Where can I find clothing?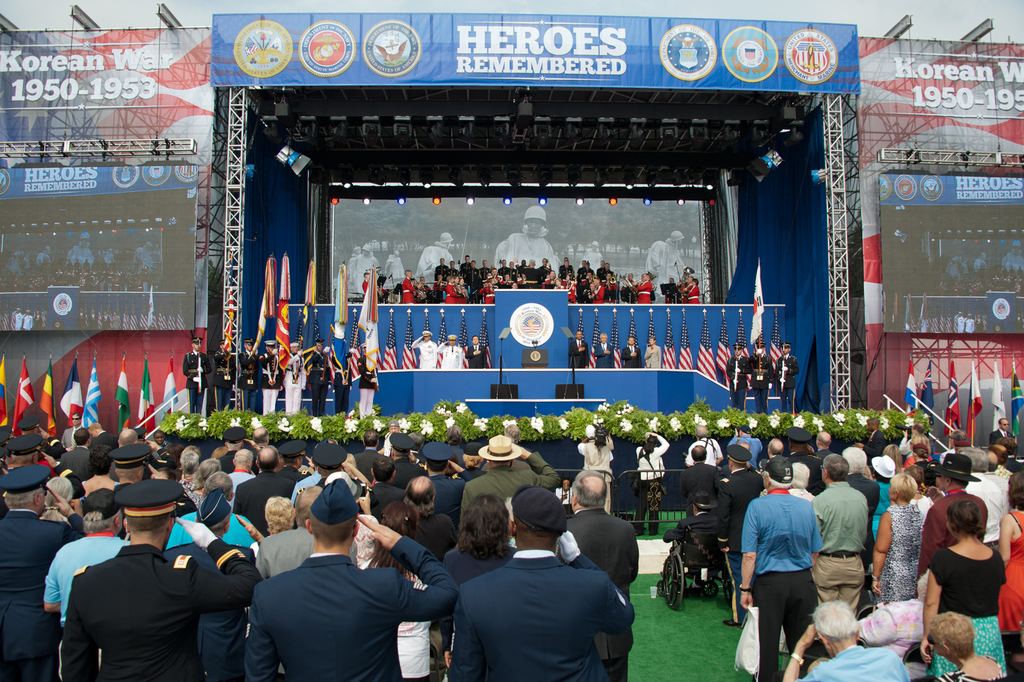
You can find it at [401,276,409,304].
